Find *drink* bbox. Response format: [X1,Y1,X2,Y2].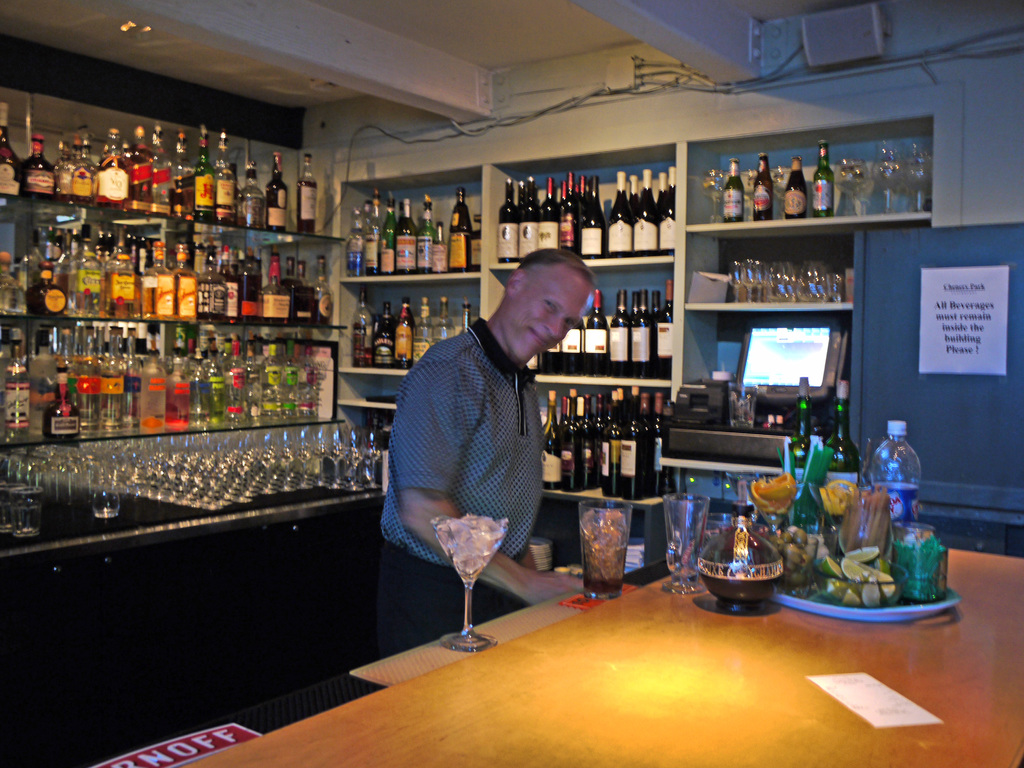
[196,124,213,218].
